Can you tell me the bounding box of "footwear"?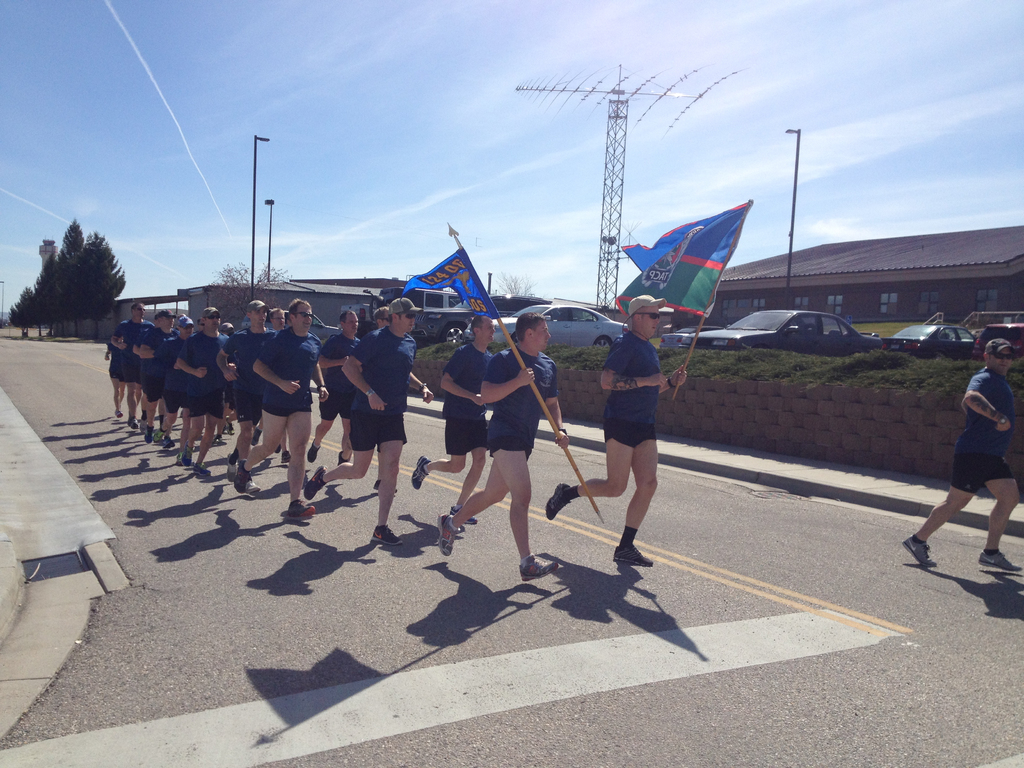
left=436, top=513, right=457, bottom=556.
